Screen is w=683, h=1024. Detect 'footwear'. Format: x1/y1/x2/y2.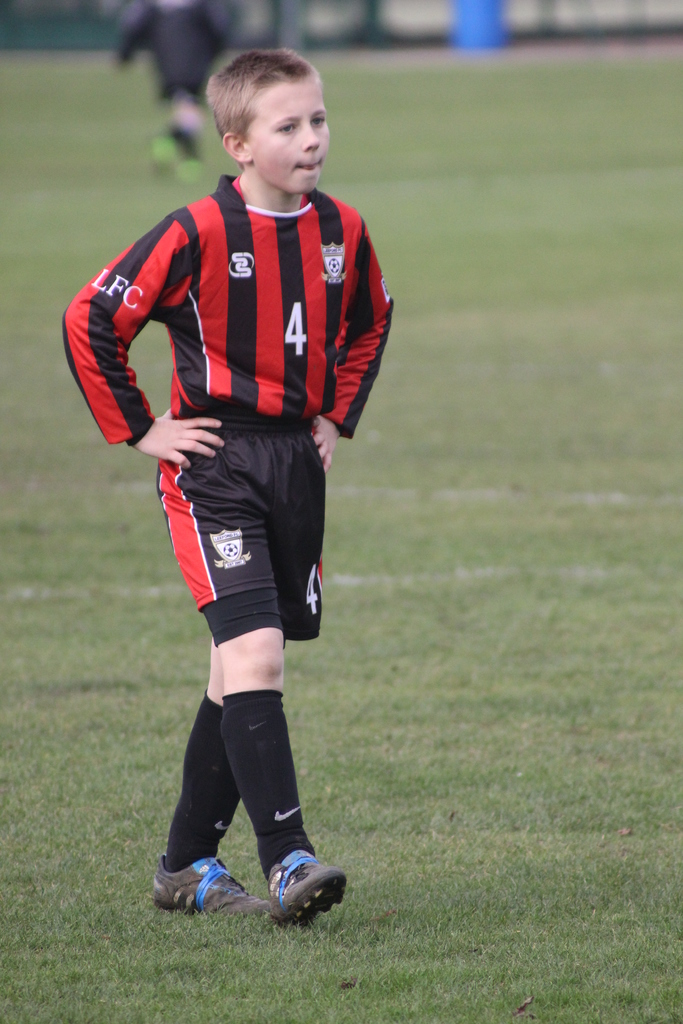
148/858/269/924.
